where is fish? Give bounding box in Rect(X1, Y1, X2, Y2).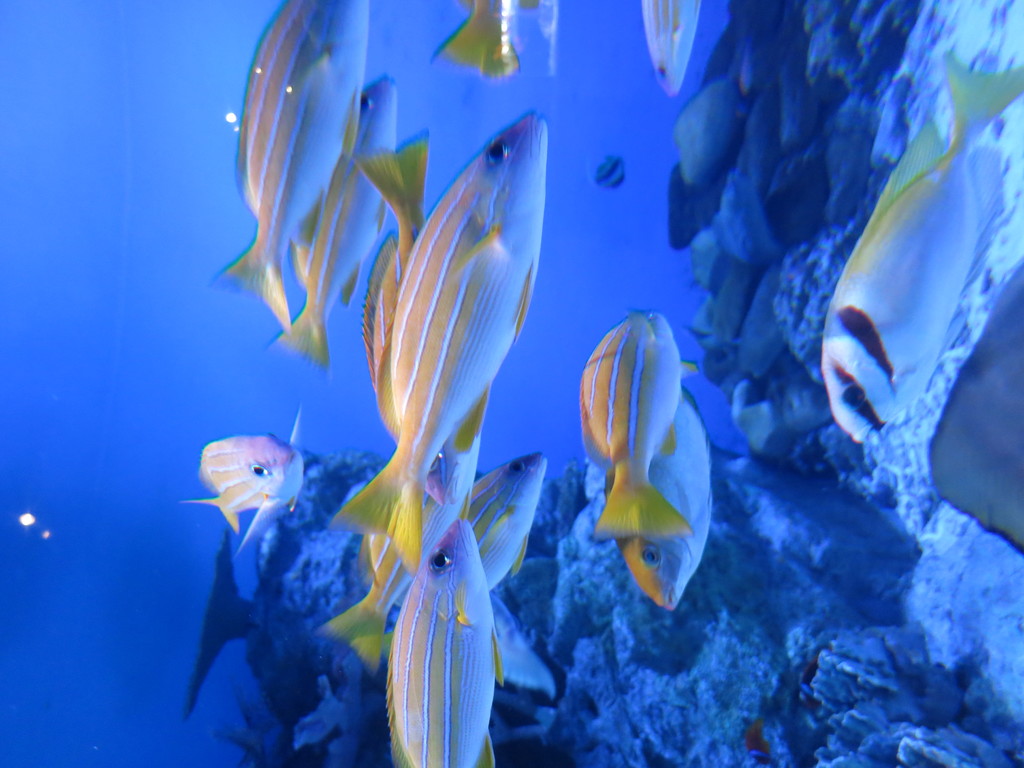
Rect(362, 124, 451, 505).
